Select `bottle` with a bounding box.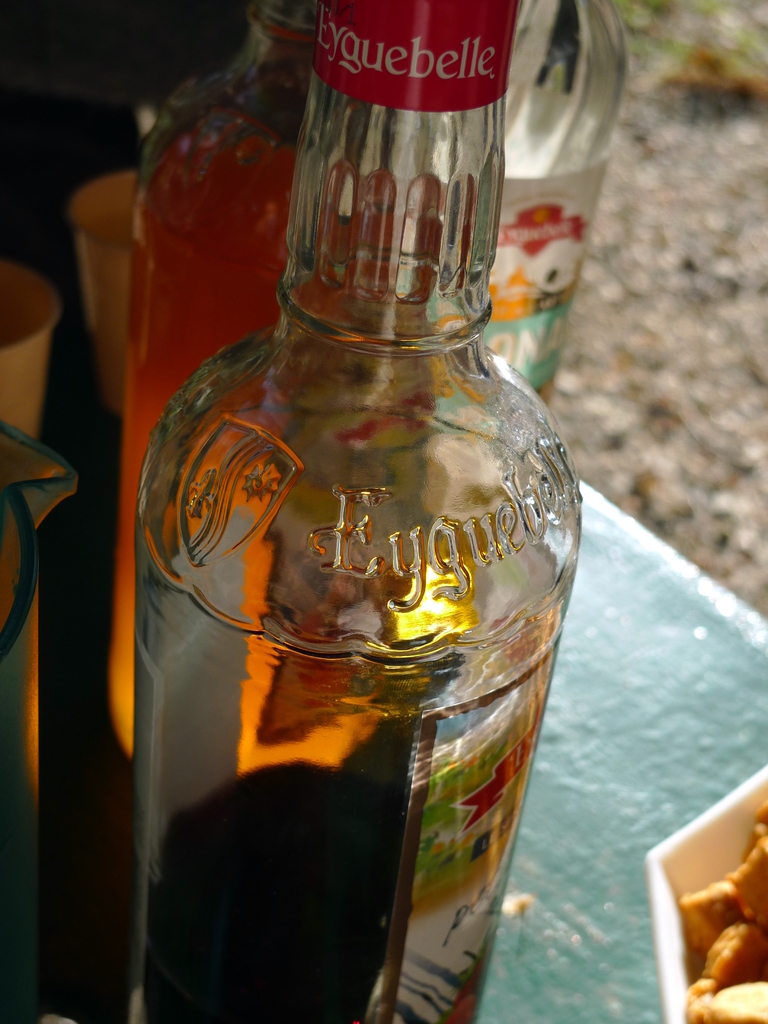
x1=117, y1=0, x2=582, y2=1023.
